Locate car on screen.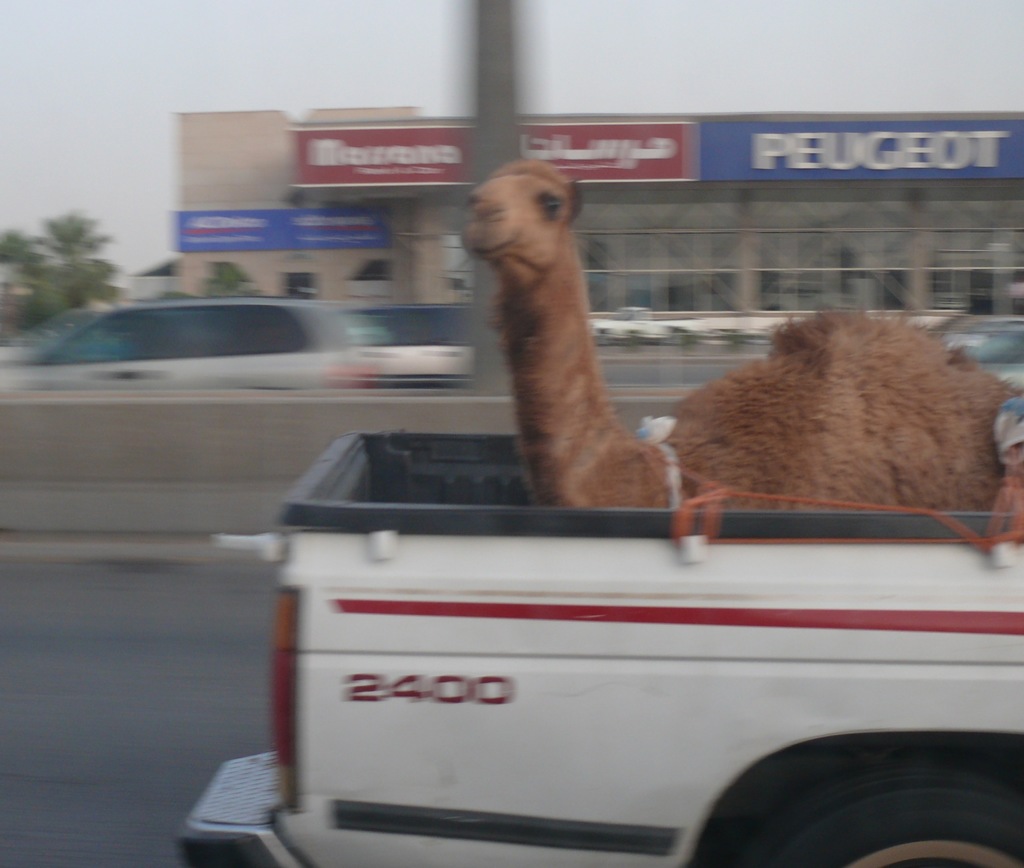
On screen at detection(0, 294, 376, 390).
